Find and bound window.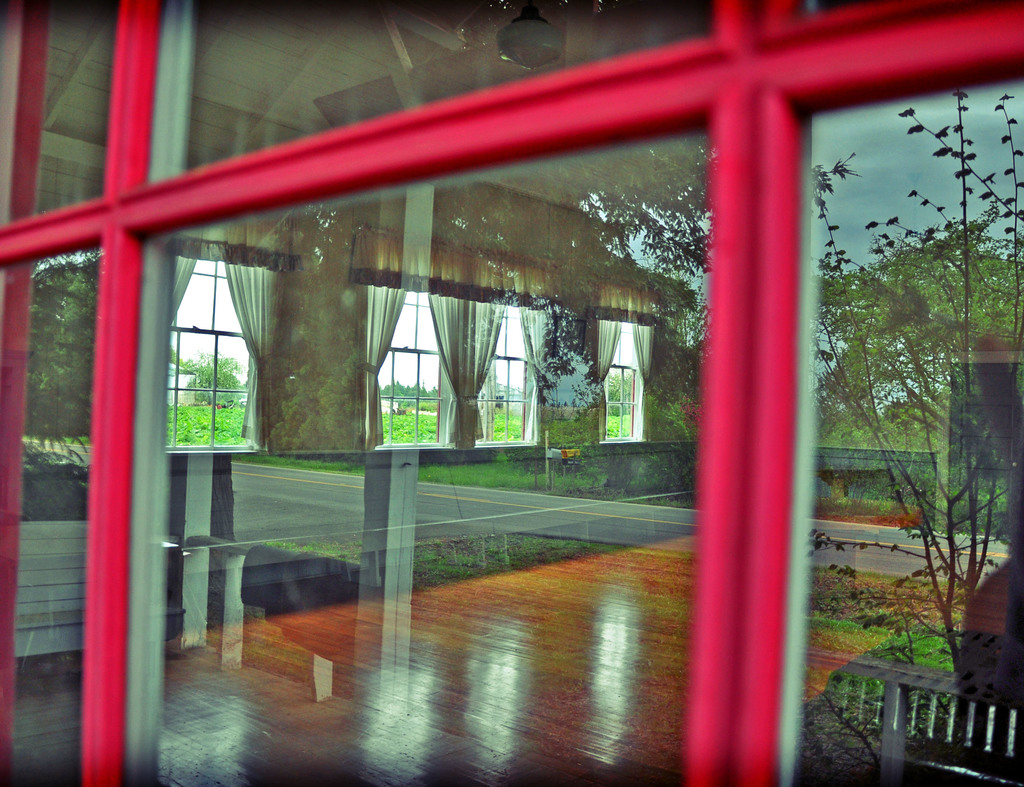
Bound: bbox=(601, 319, 648, 447).
